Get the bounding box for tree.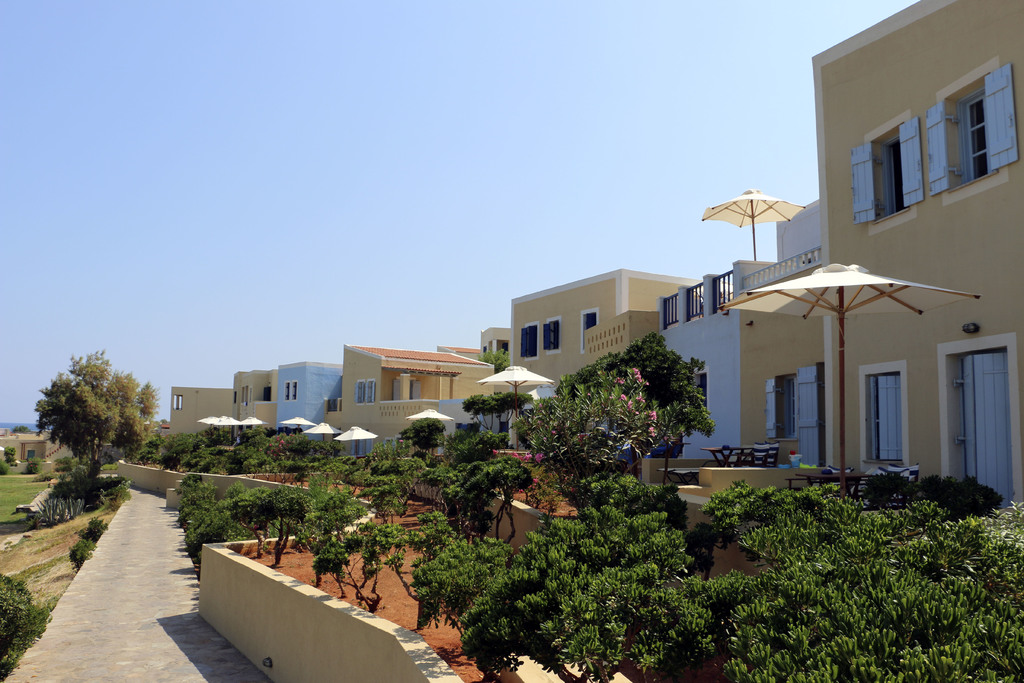
<bbox>30, 334, 152, 497</bbox>.
